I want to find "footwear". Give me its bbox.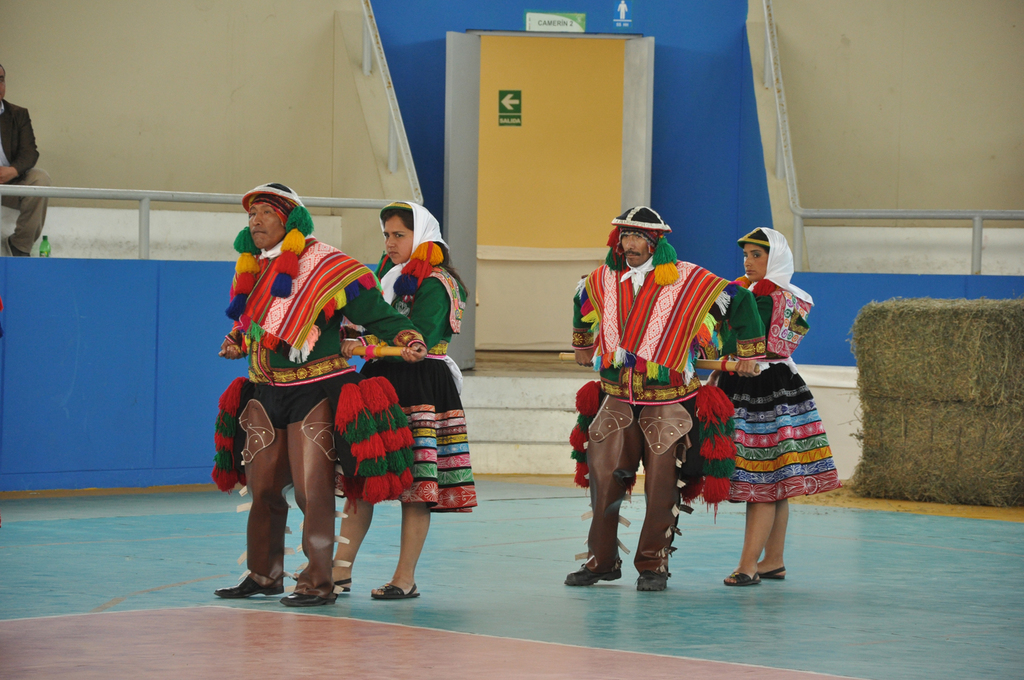
636:571:668:591.
